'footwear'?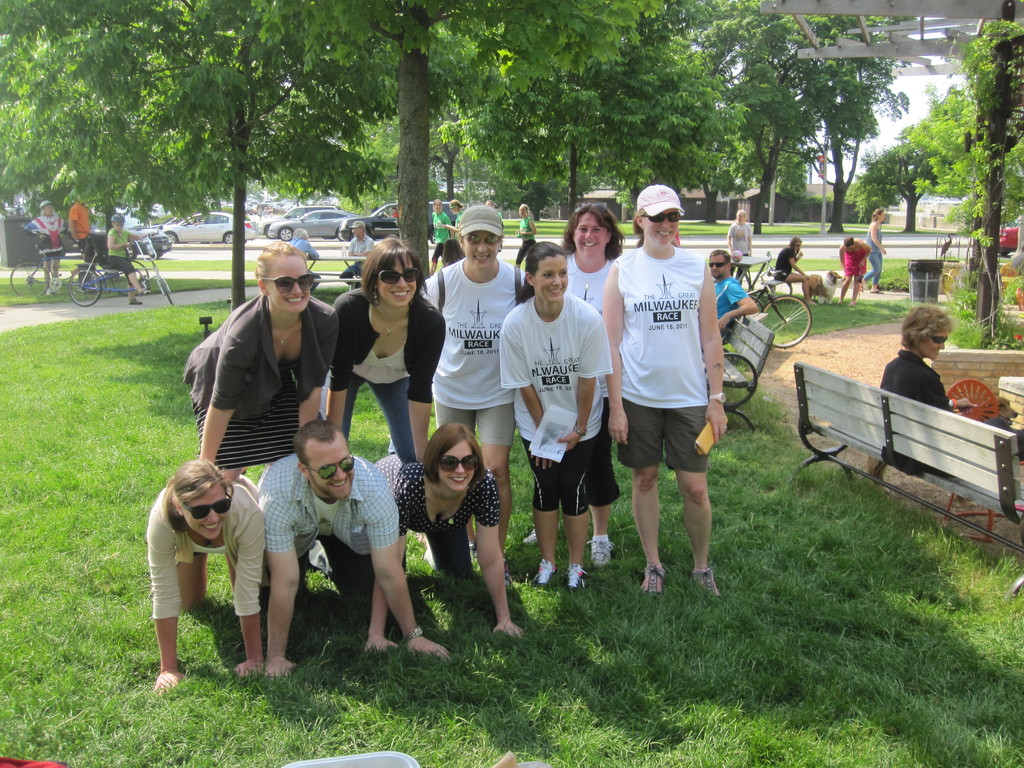
Rect(589, 540, 618, 573)
